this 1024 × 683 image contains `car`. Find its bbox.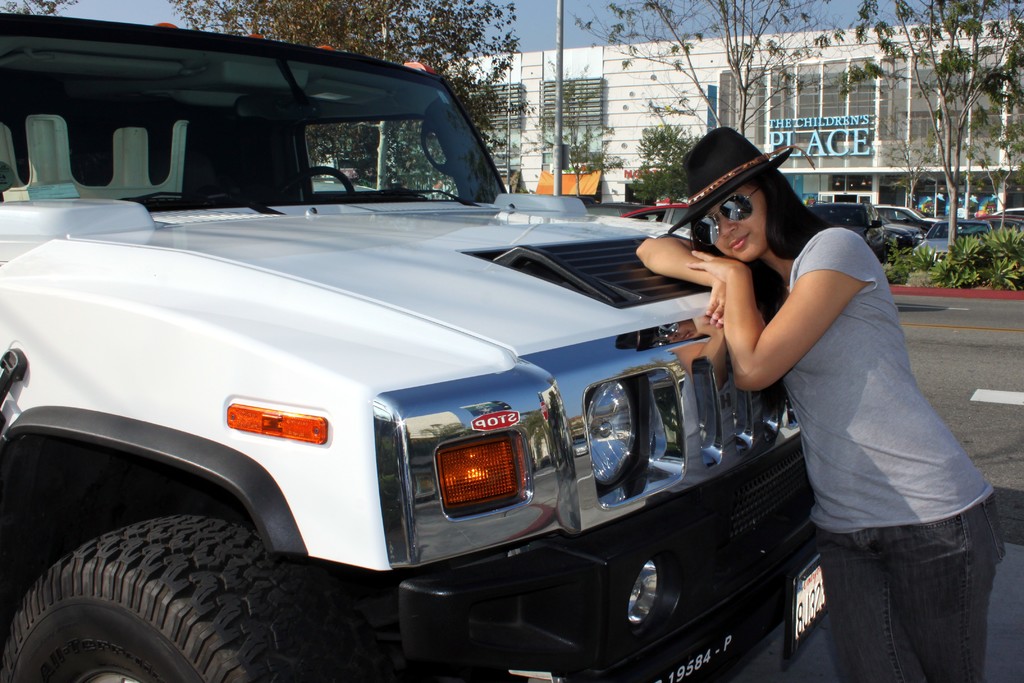
Rect(877, 211, 923, 251).
